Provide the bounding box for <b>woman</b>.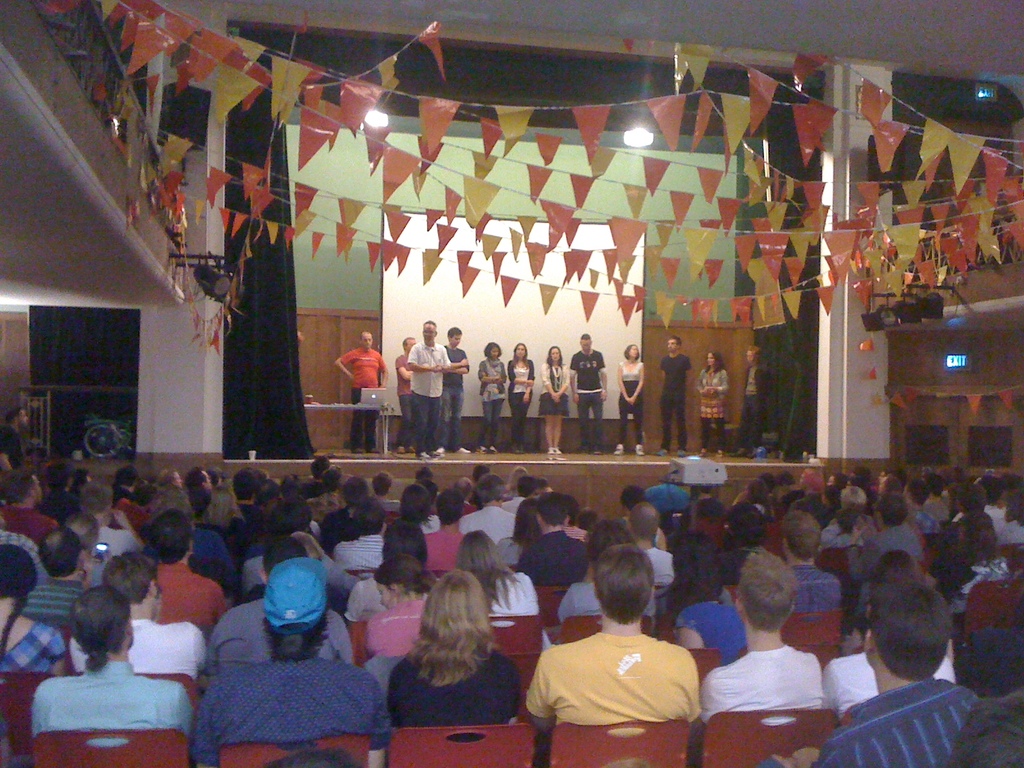
[536, 349, 570, 452].
